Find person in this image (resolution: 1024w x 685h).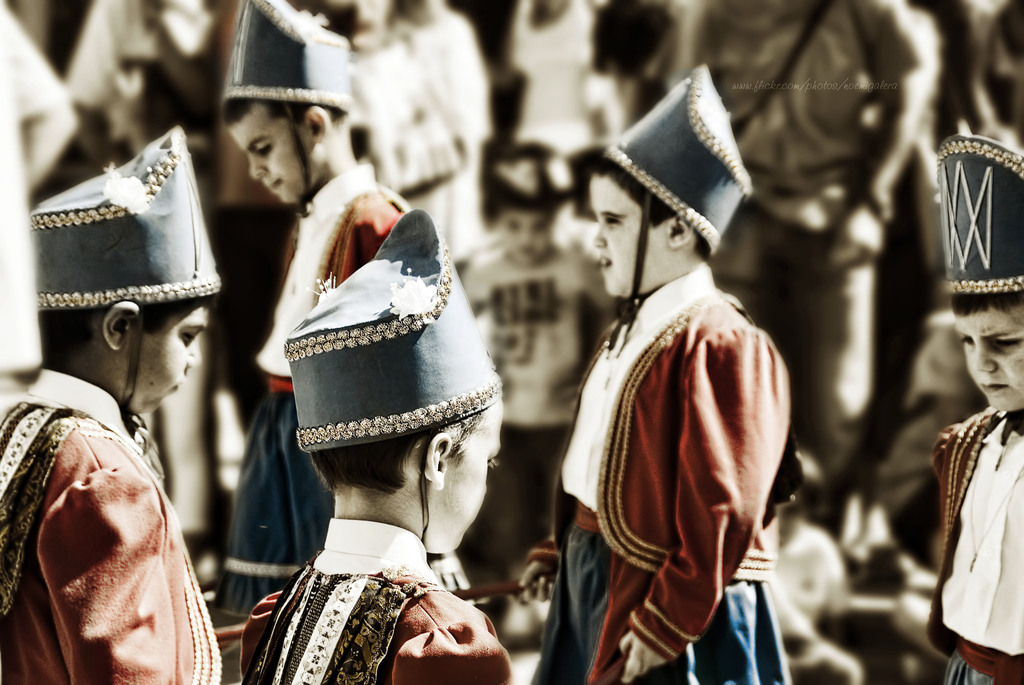
detection(212, 0, 425, 615).
